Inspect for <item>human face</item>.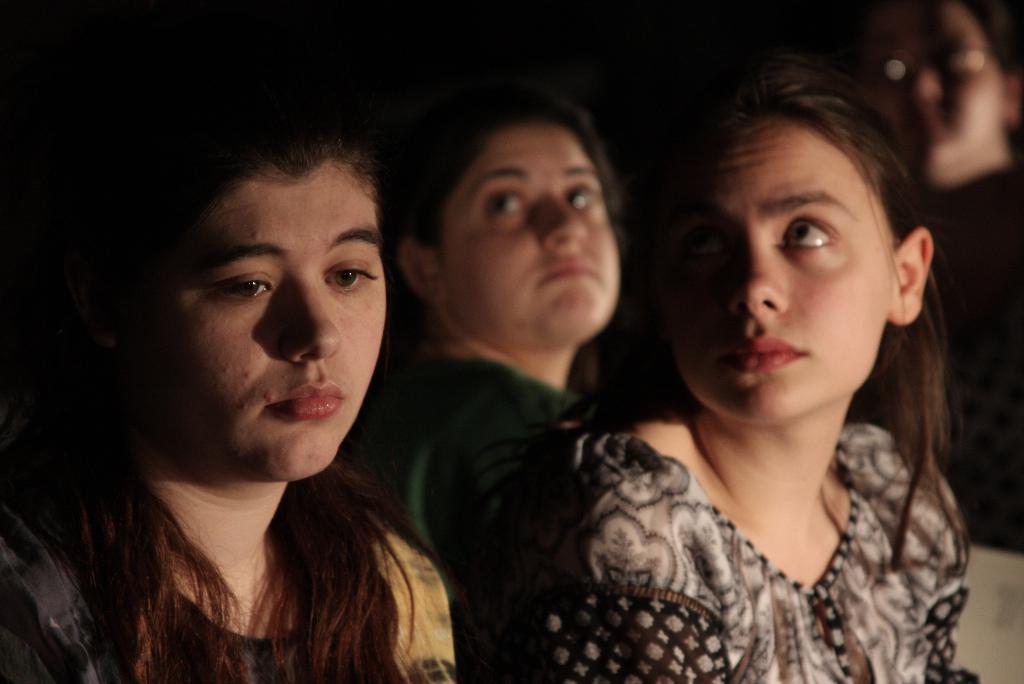
Inspection: [426,126,630,343].
